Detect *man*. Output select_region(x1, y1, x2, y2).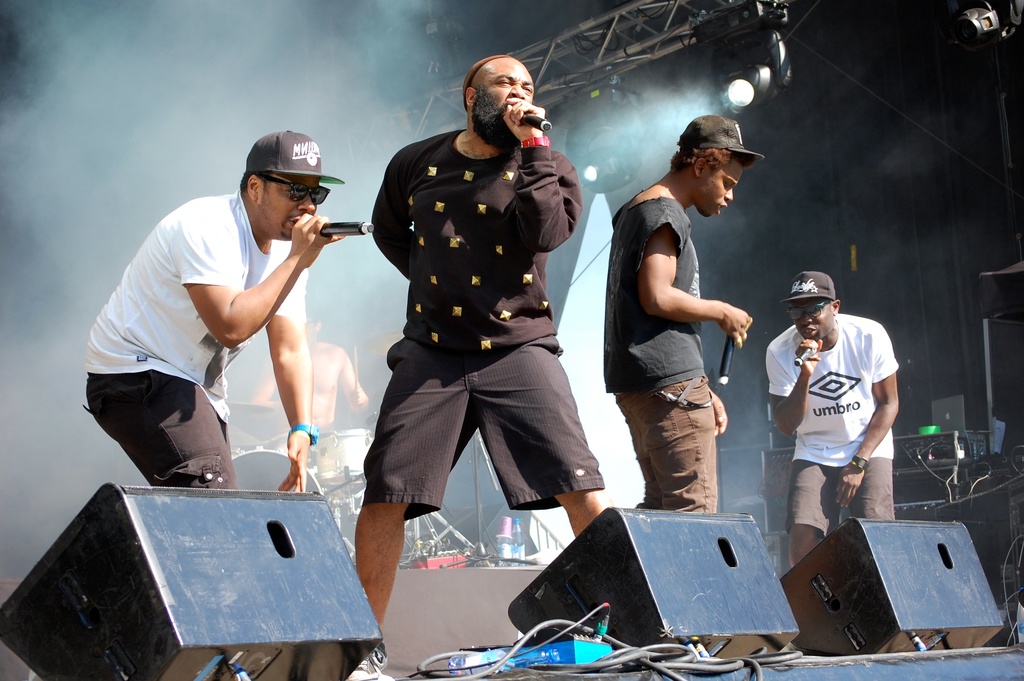
select_region(248, 304, 370, 429).
